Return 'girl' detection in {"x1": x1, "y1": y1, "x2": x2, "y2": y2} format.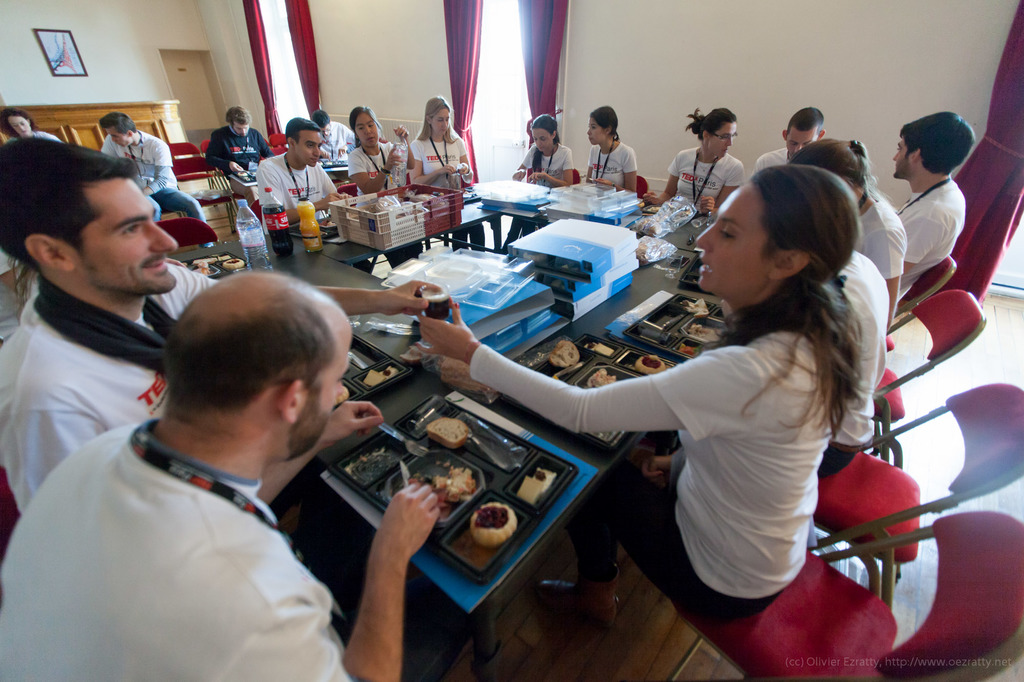
{"x1": 505, "y1": 113, "x2": 573, "y2": 248}.
